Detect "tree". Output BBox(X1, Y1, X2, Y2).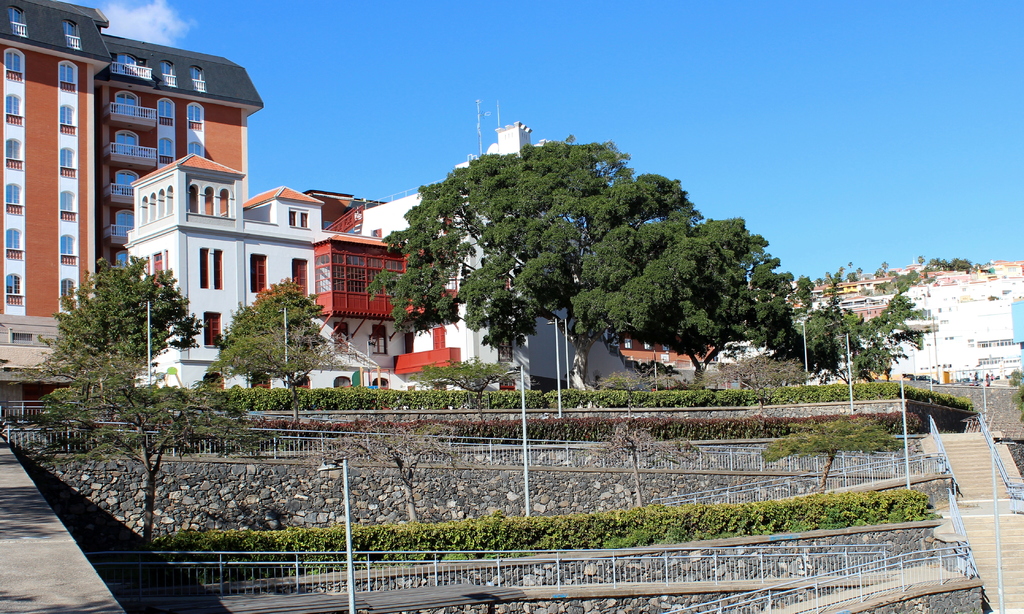
BBox(385, 124, 770, 384).
